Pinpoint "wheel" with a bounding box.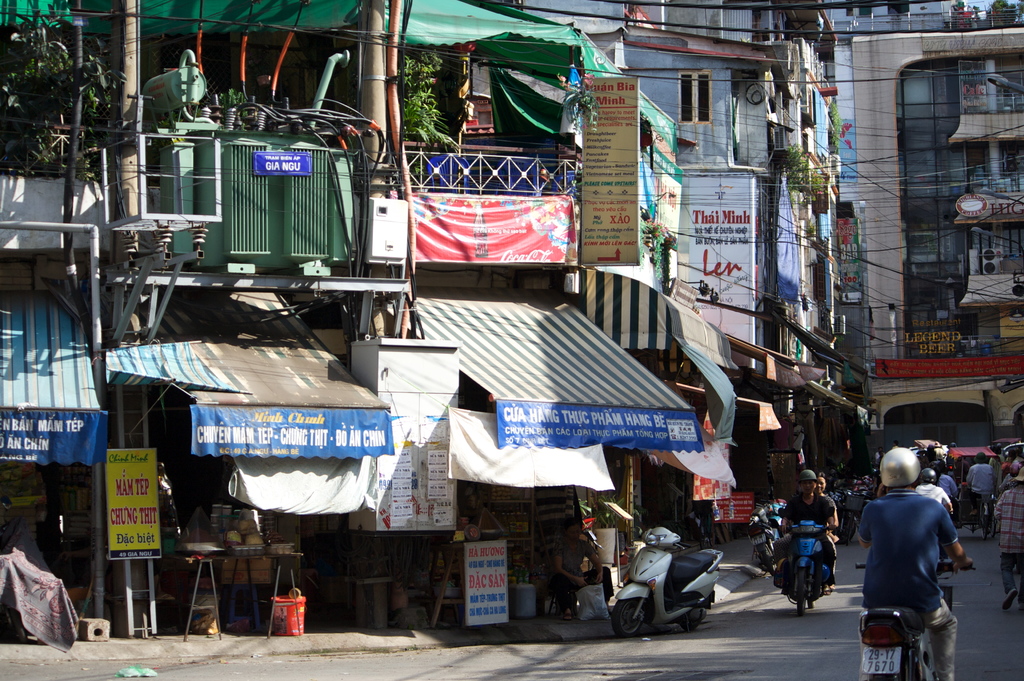
box=[981, 502, 988, 543].
